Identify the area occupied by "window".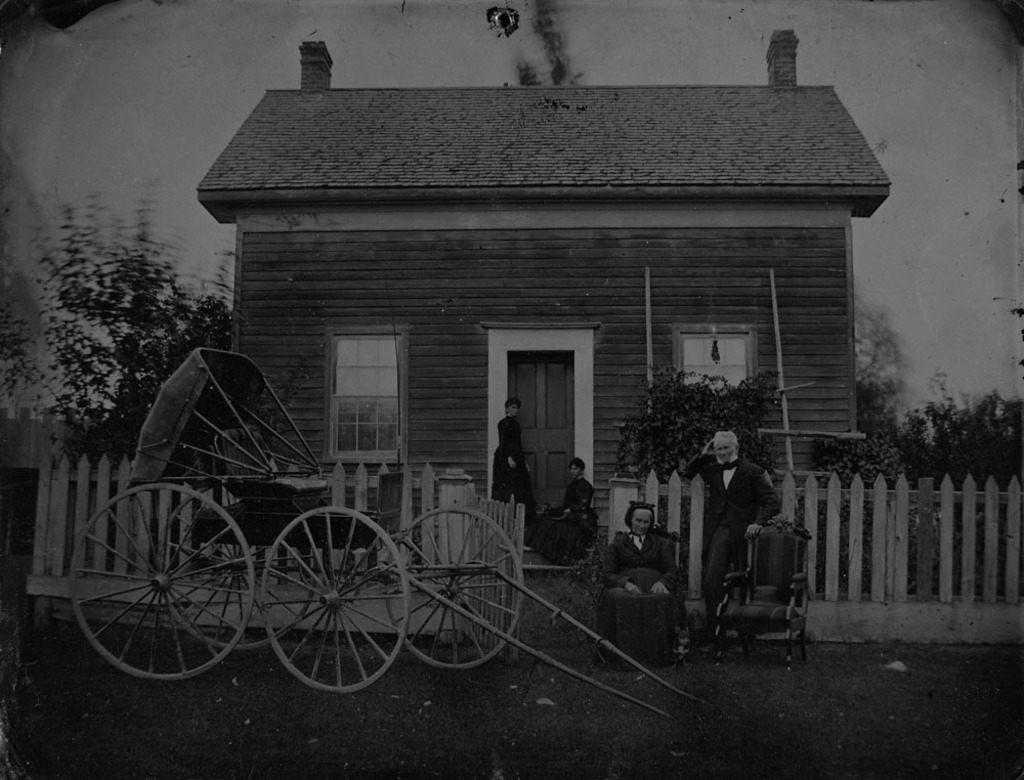
Area: rect(669, 322, 750, 391).
